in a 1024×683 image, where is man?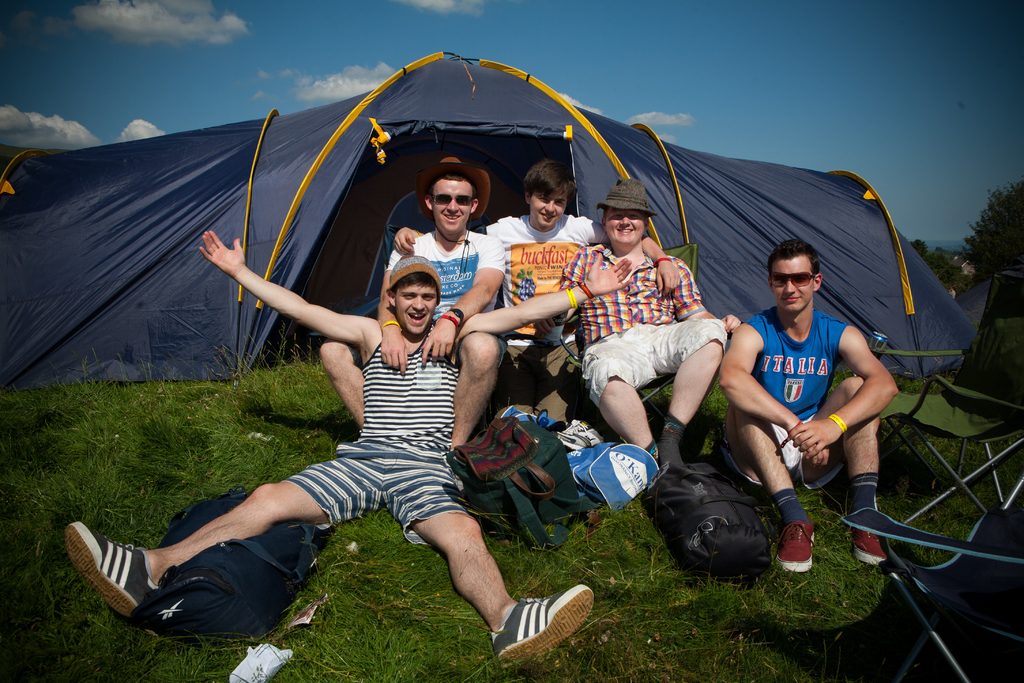
l=705, t=222, r=918, b=577.
